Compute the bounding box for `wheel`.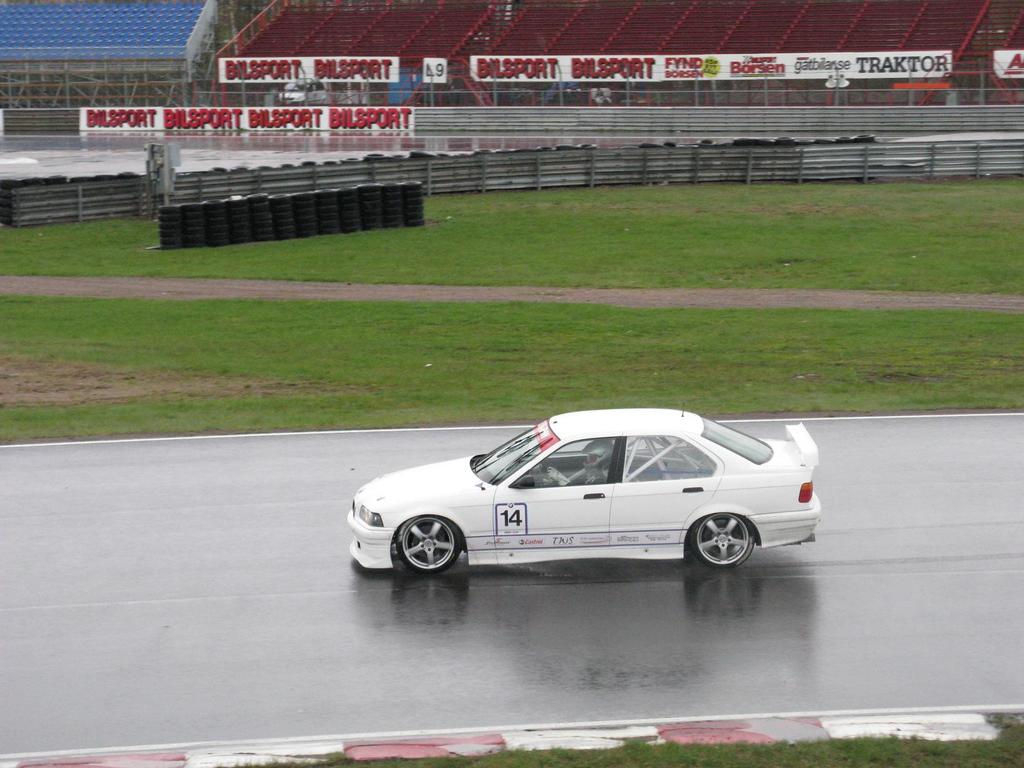
detection(397, 513, 461, 573).
